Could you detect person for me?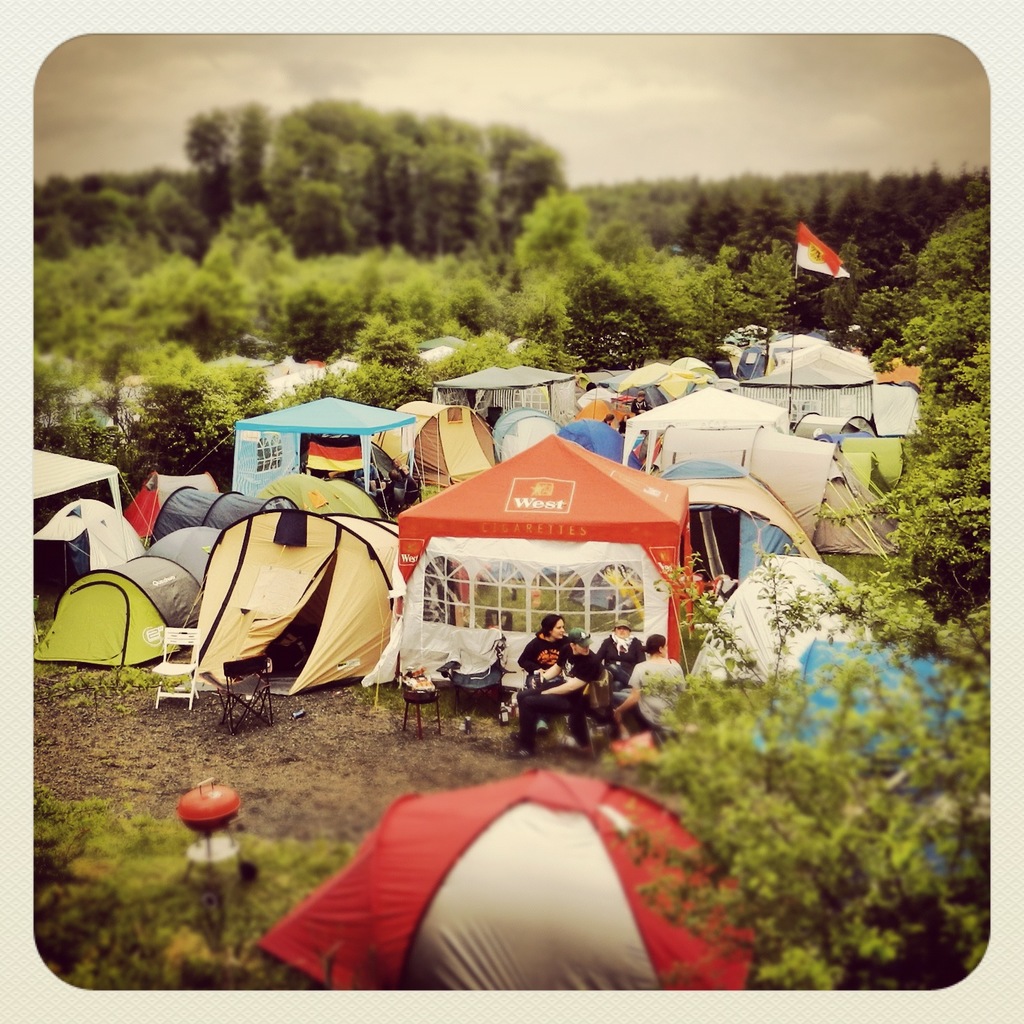
Detection result: {"x1": 615, "y1": 415, "x2": 629, "y2": 431}.
